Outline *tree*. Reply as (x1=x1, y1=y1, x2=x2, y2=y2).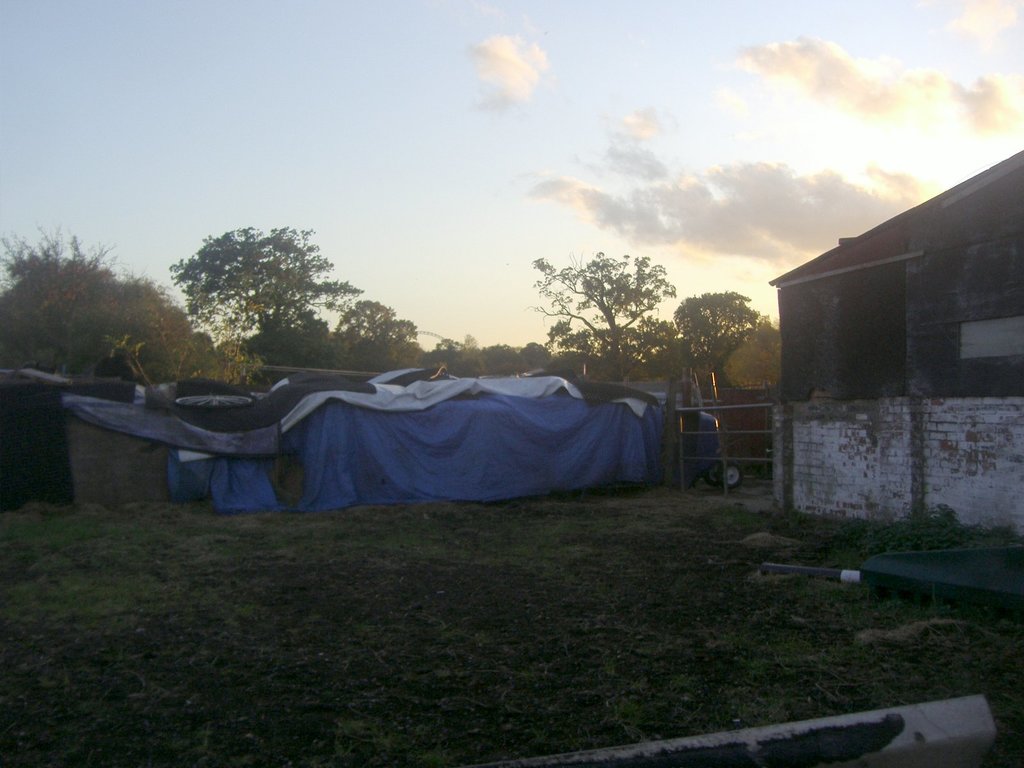
(x1=0, y1=228, x2=170, y2=380).
